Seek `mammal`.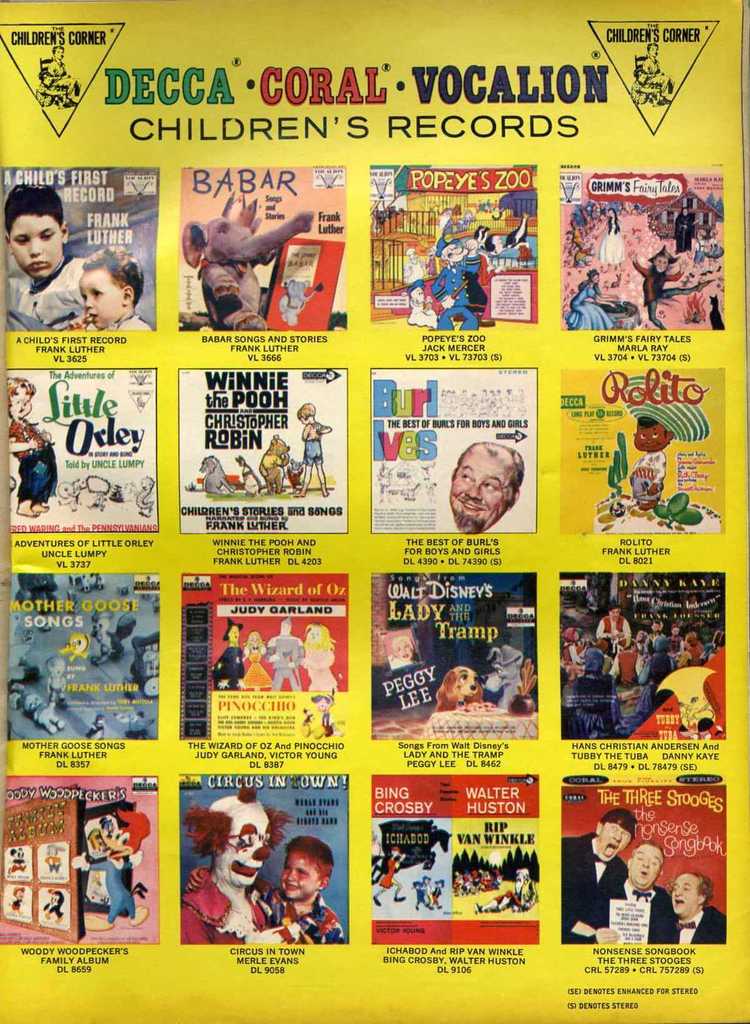
pyautogui.locateOnScreen(67, 803, 147, 937).
